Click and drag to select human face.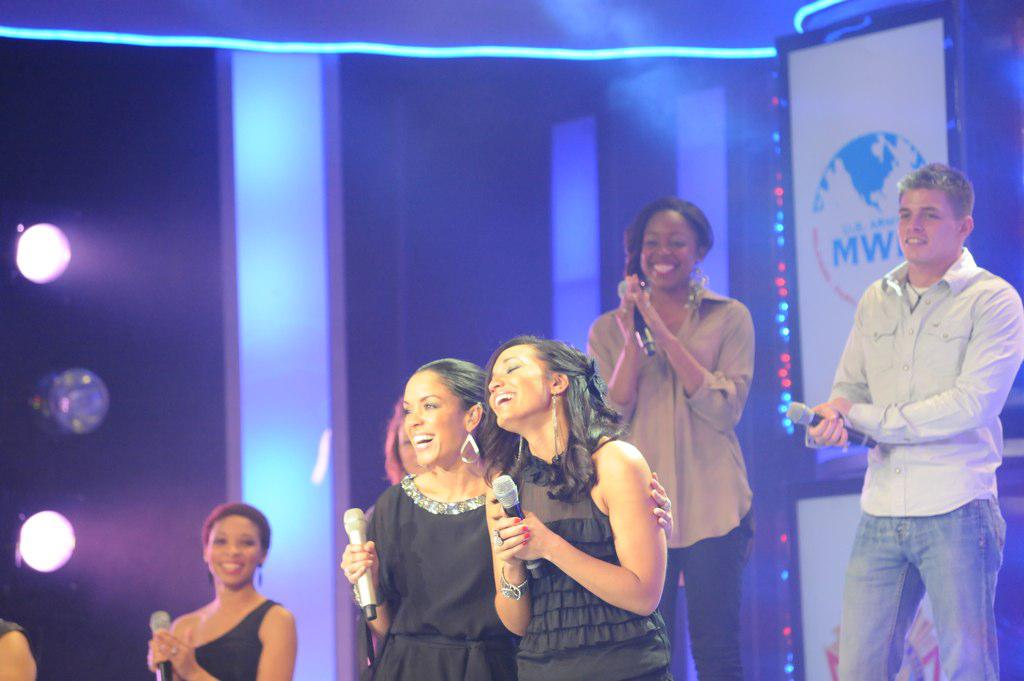
Selection: [900,189,965,254].
